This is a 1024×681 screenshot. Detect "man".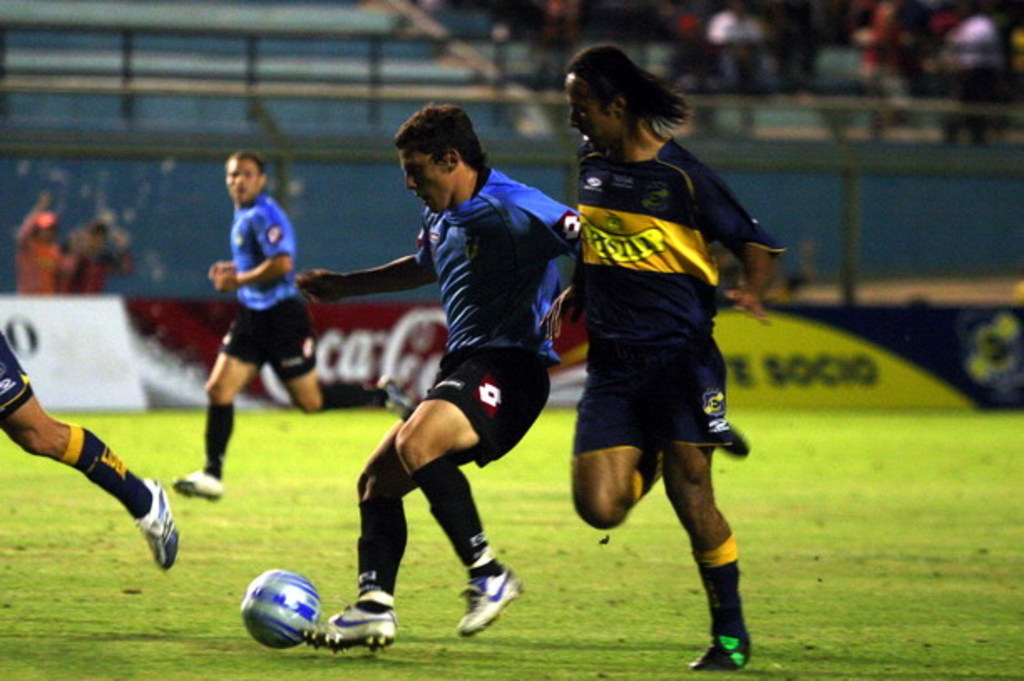
0,326,184,574.
